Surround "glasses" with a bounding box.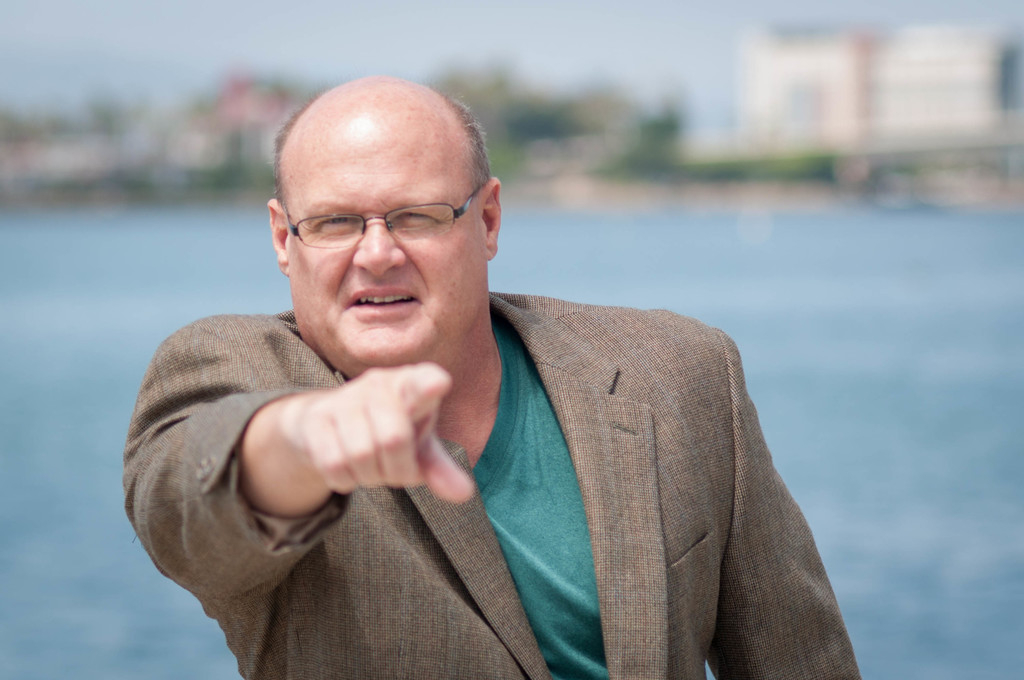
[238,178,474,266].
